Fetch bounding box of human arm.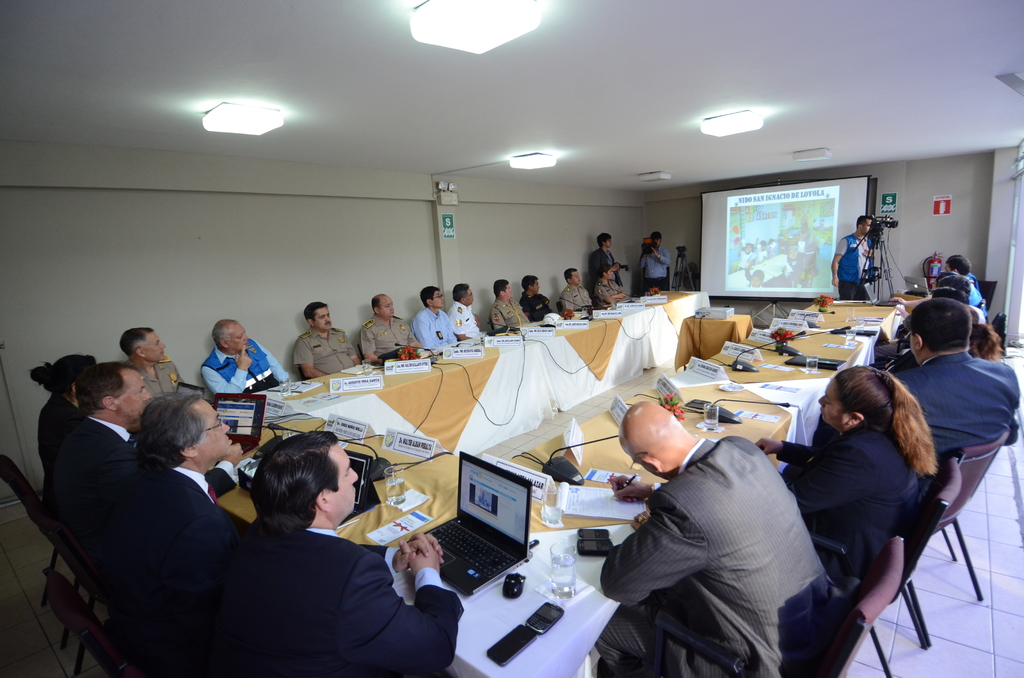
Bbox: x1=207, y1=444, x2=243, y2=496.
